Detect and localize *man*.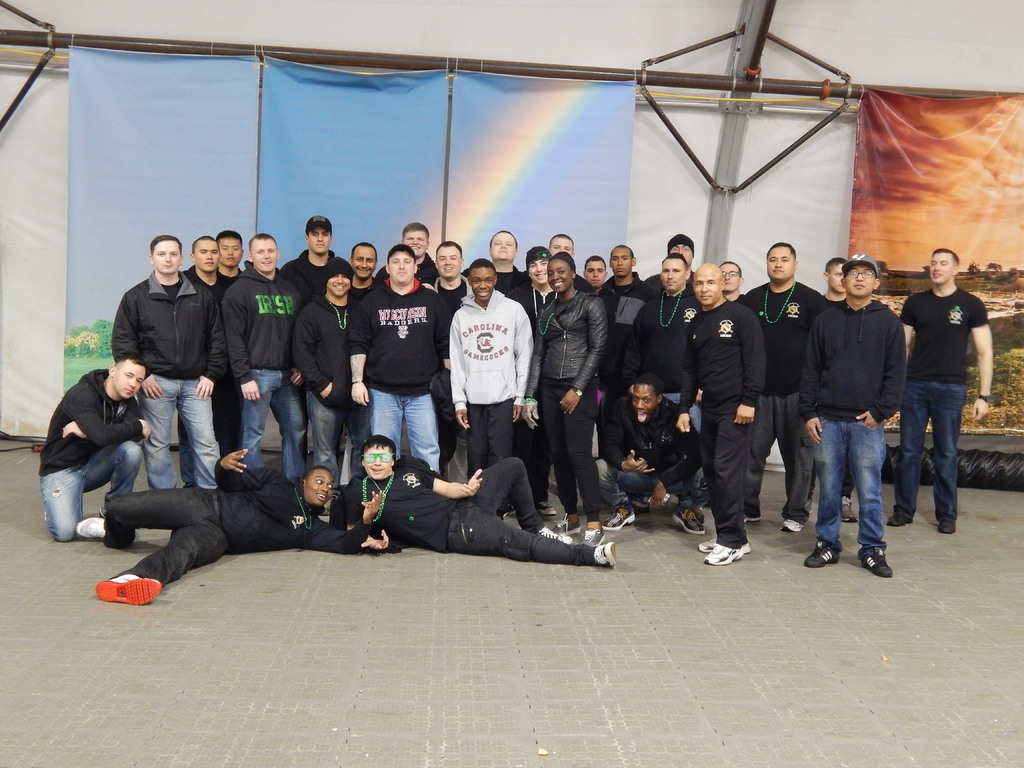
Localized at region(389, 220, 438, 278).
